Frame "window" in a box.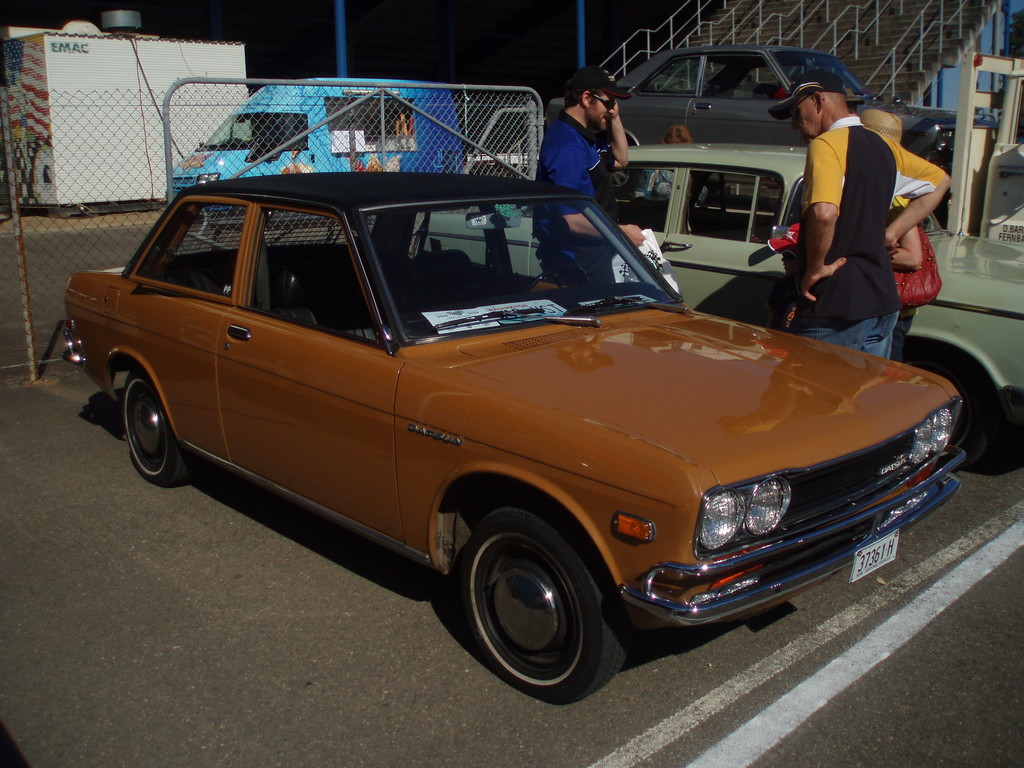
<bbox>633, 51, 700, 98</bbox>.
